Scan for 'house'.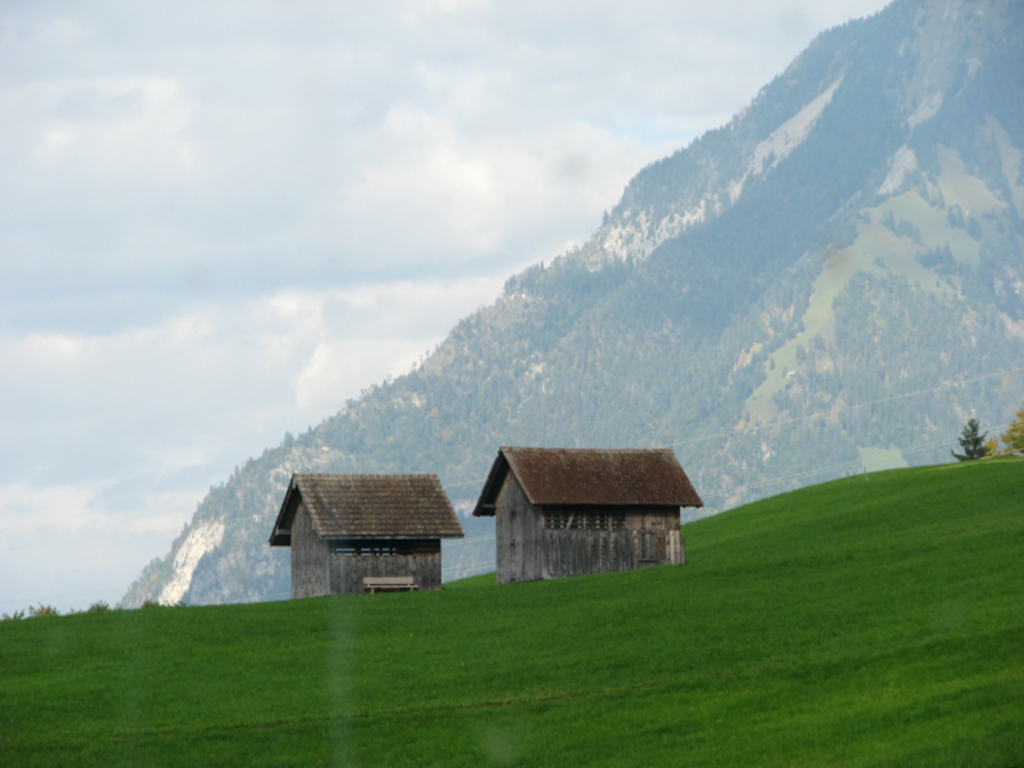
Scan result: x1=264 y1=456 x2=469 y2=594.
